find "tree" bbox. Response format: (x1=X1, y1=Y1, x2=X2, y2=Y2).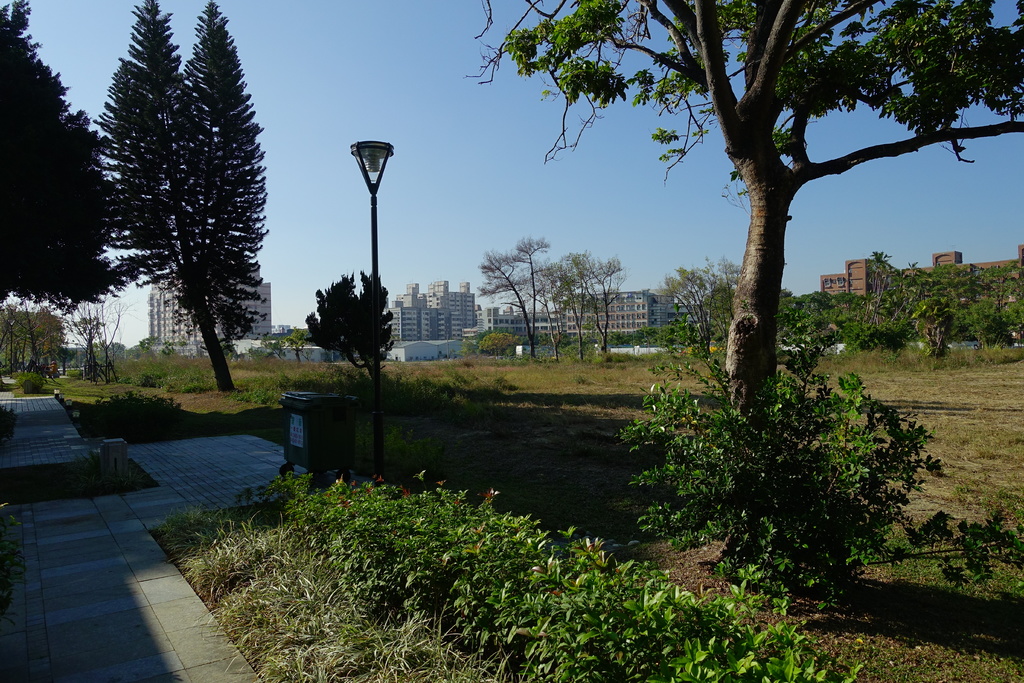
(x1=582, y1=247, x2=628, y2=357).
